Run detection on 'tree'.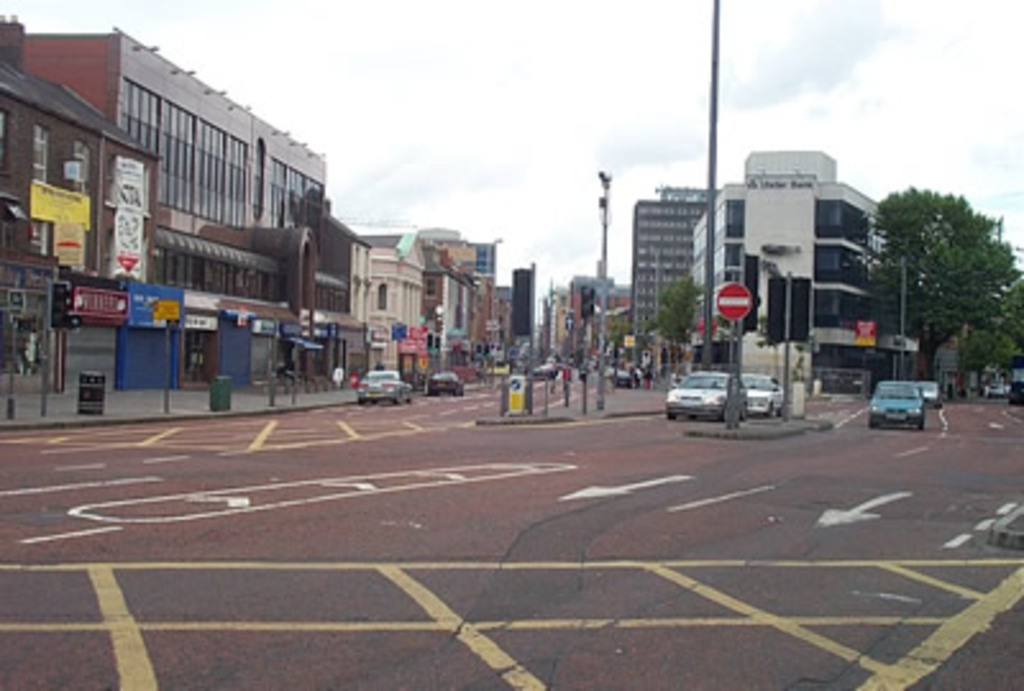
Result: 596/312/637/379.
